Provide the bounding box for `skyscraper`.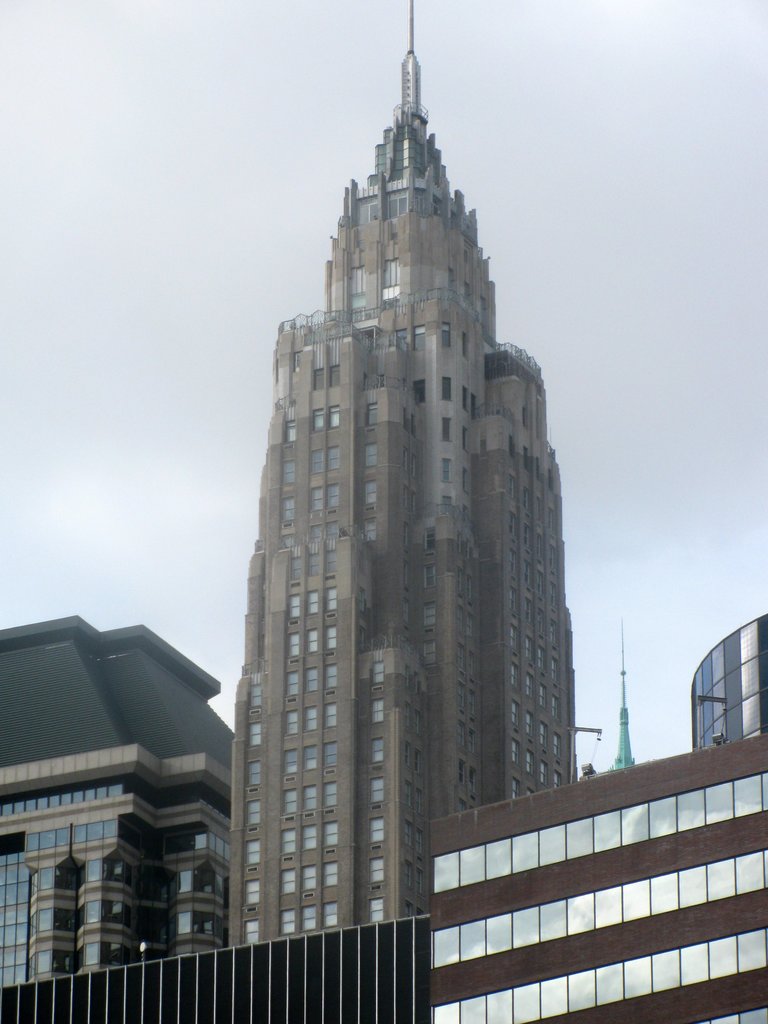
x1=235, y1=99, x2=584, y2=895.
